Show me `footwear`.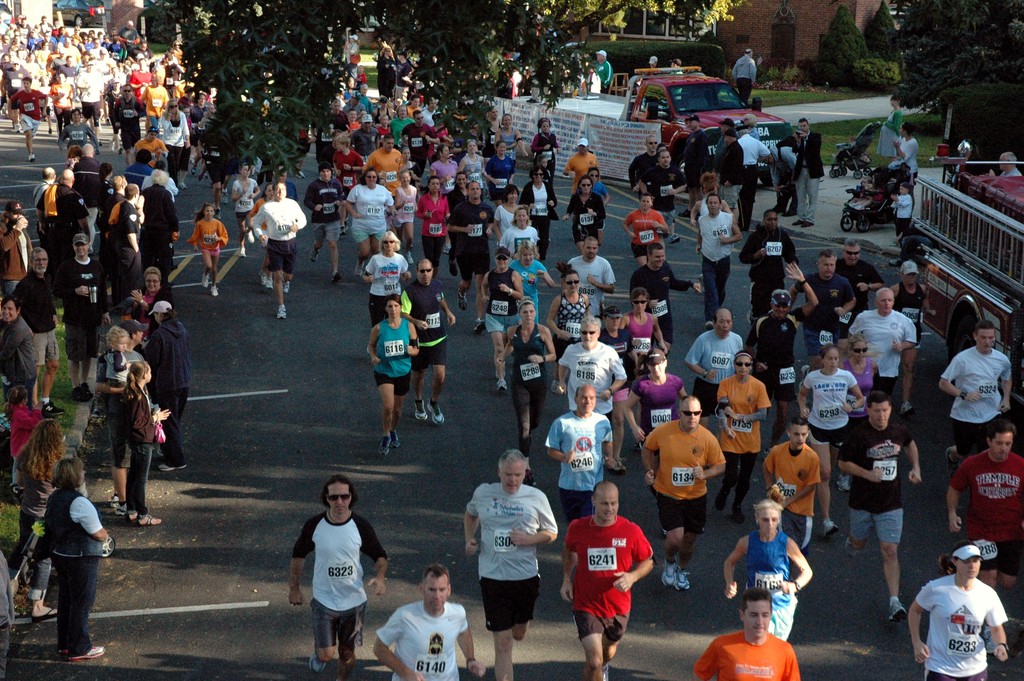
`footwear` is here: bbox=(234, 246, 244, 256).
